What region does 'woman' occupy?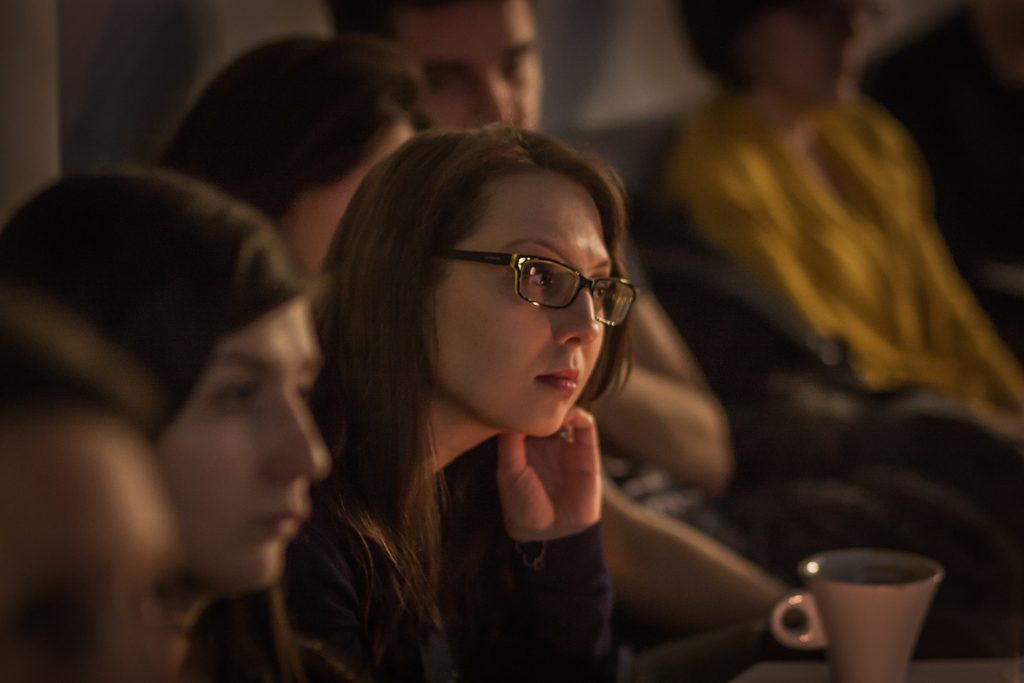
Rect(0, 163, 333, 682).
